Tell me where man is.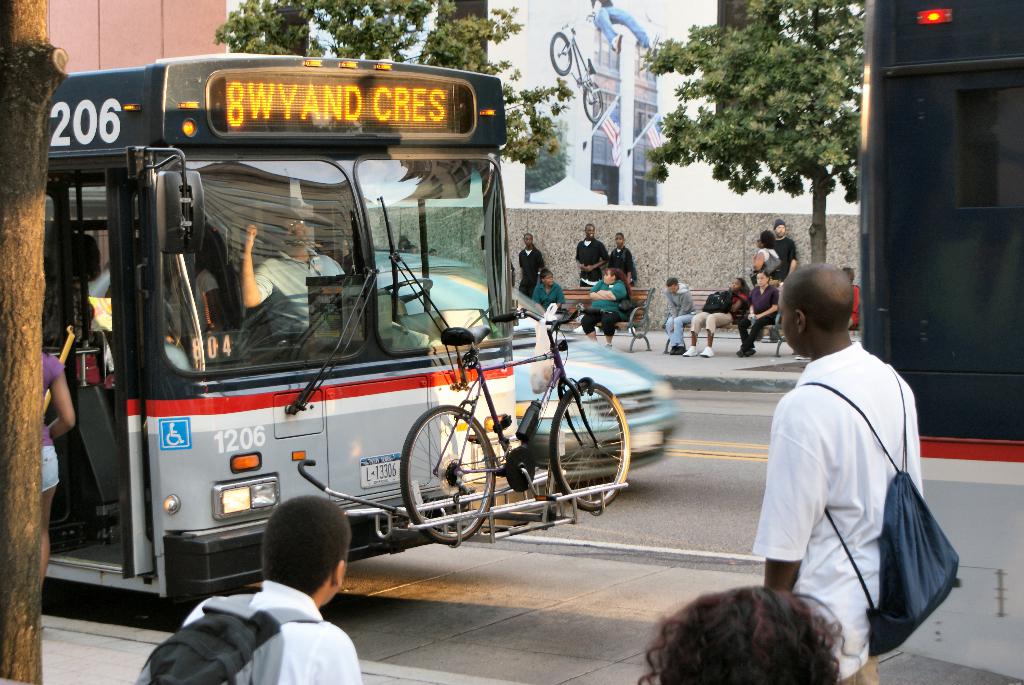
man is at (left=663, top=277, right=694, bottom=356).
